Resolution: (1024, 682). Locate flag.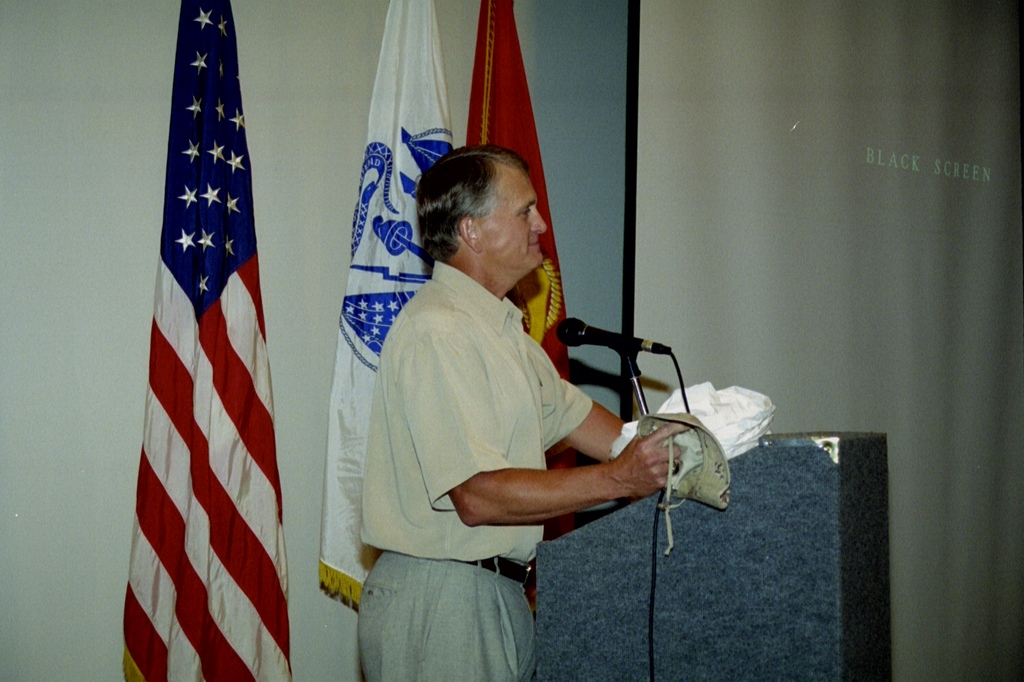
detection(314, 0, 450, 617).
